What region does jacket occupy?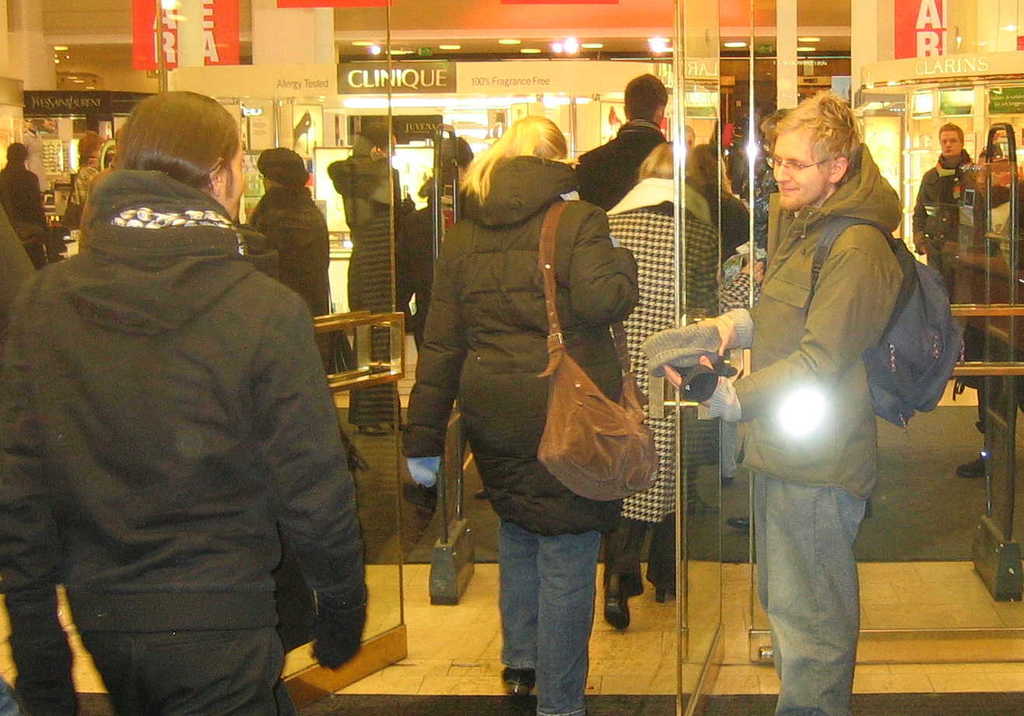
BBox(0, 169, 369, 630).
